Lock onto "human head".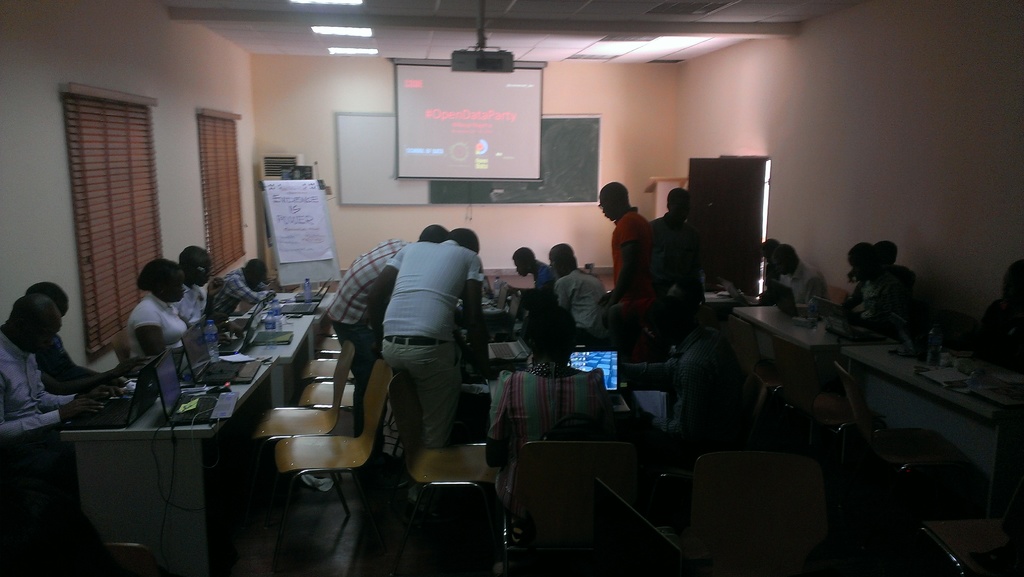
Locked: (x1=999, y1=259, x2=1023, y2=303).
